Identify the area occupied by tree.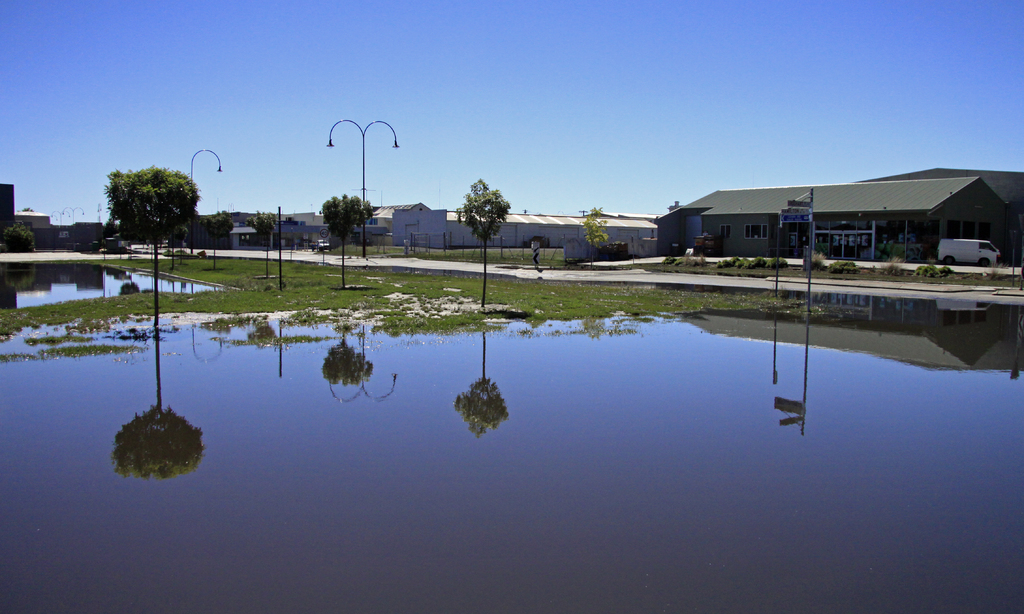
Area: crop(456, 178, 513, 248).
